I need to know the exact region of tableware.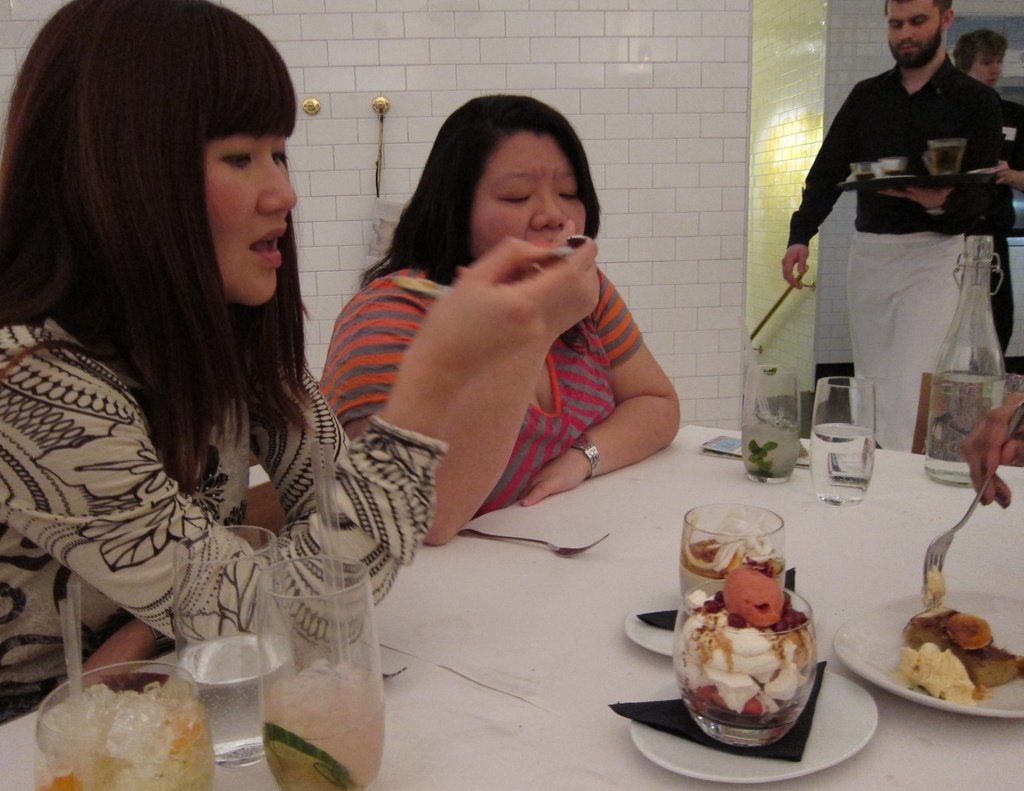
Region: 615,580,680,658.
